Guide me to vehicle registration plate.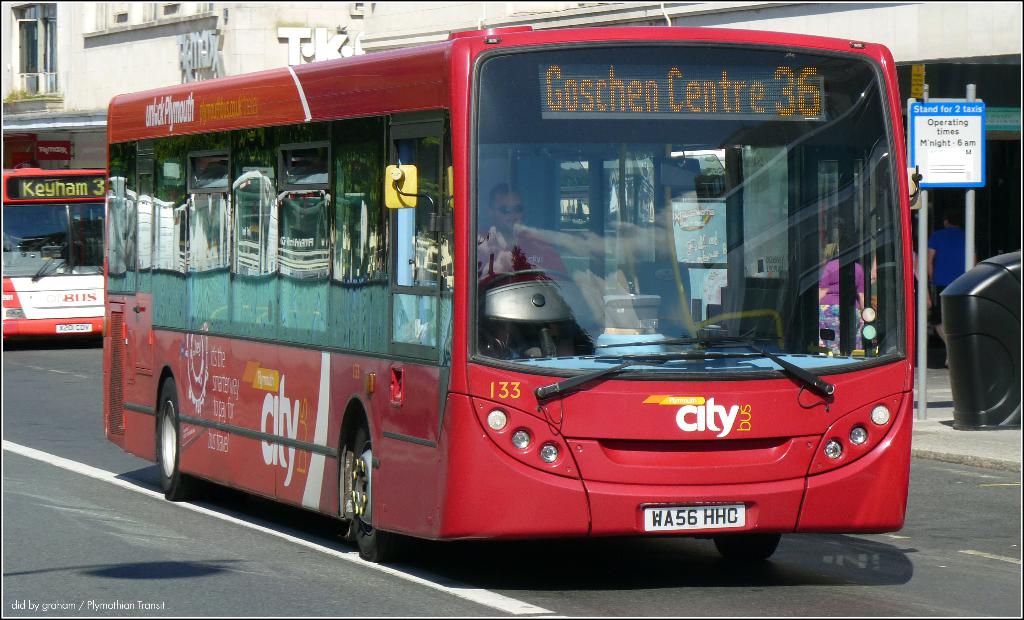
Guidance: bbox=(644, 505, 745, 531).
